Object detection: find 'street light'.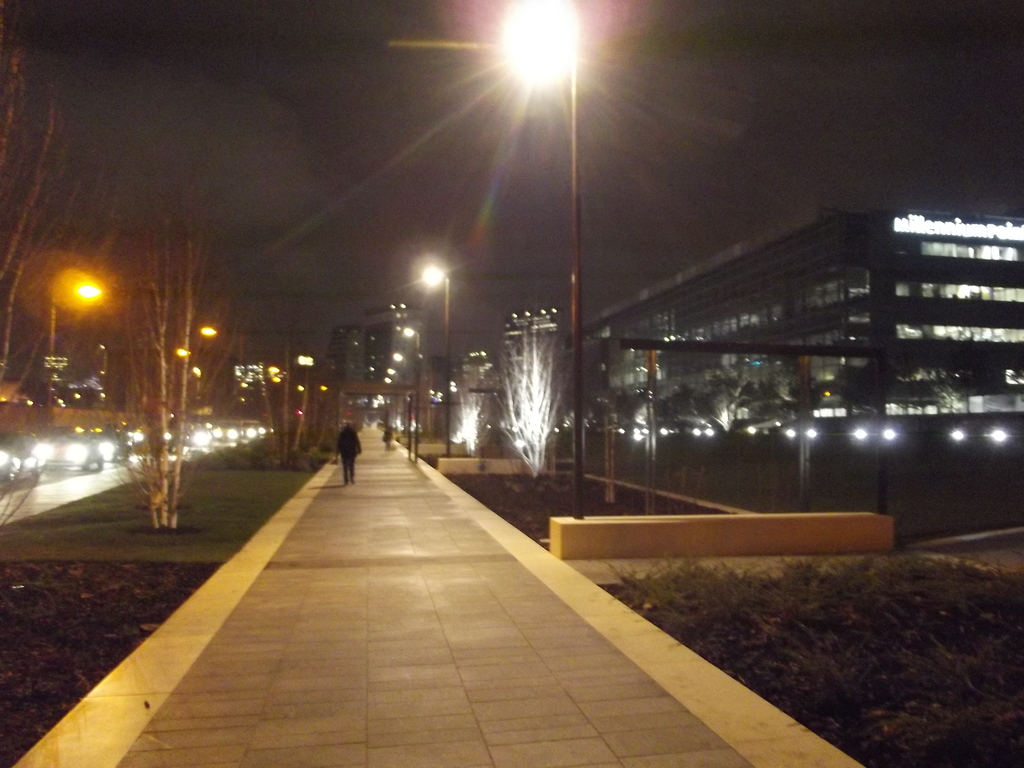
crop(404, 324, 420, 456).
